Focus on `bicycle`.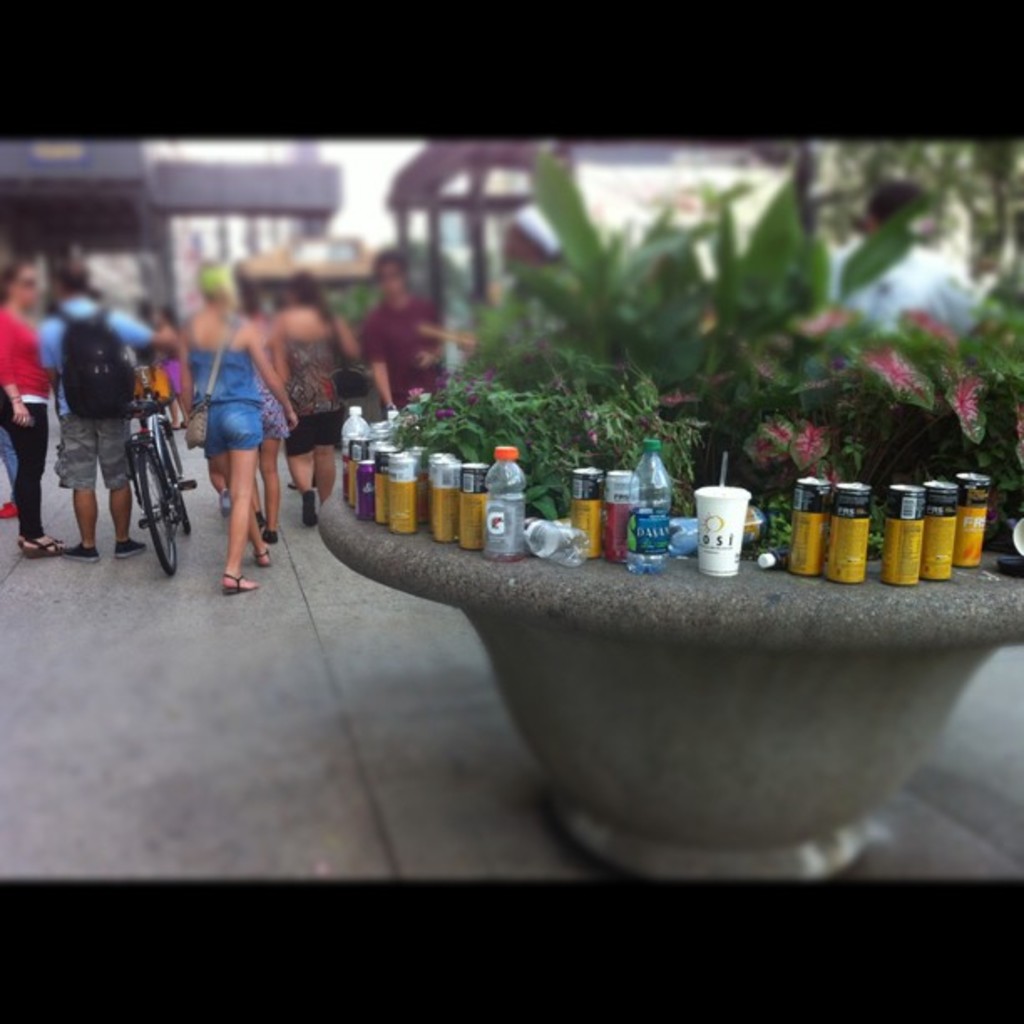
Focused at {"x1": 131, "y1": 407, "x2": 197, "y2": 571}.
